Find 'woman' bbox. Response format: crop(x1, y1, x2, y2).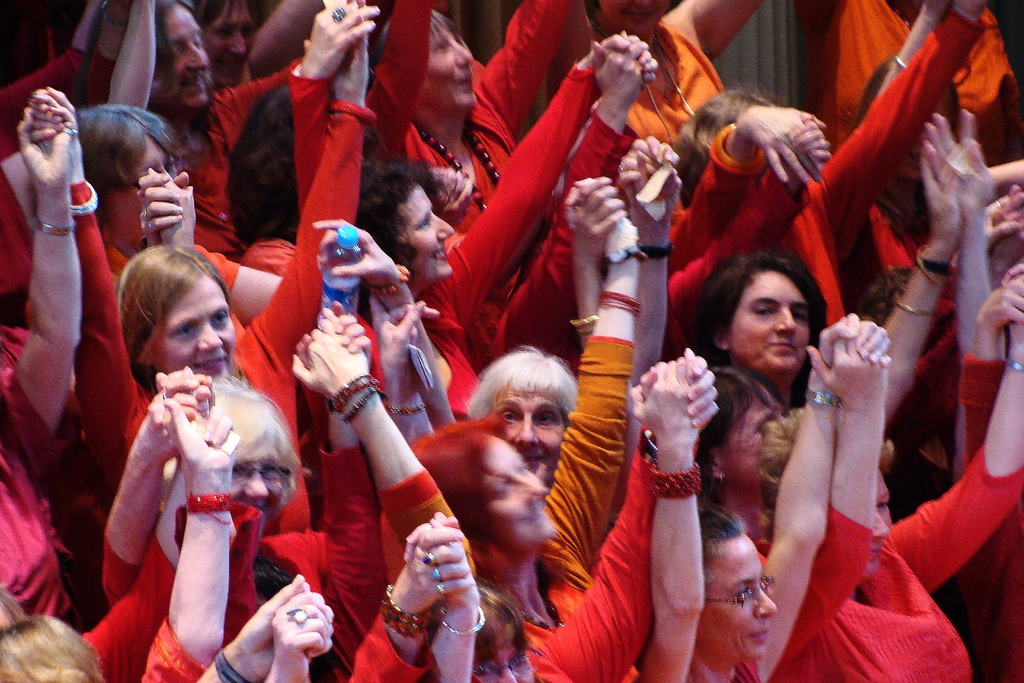
crop(678, 123, 972, 493).
